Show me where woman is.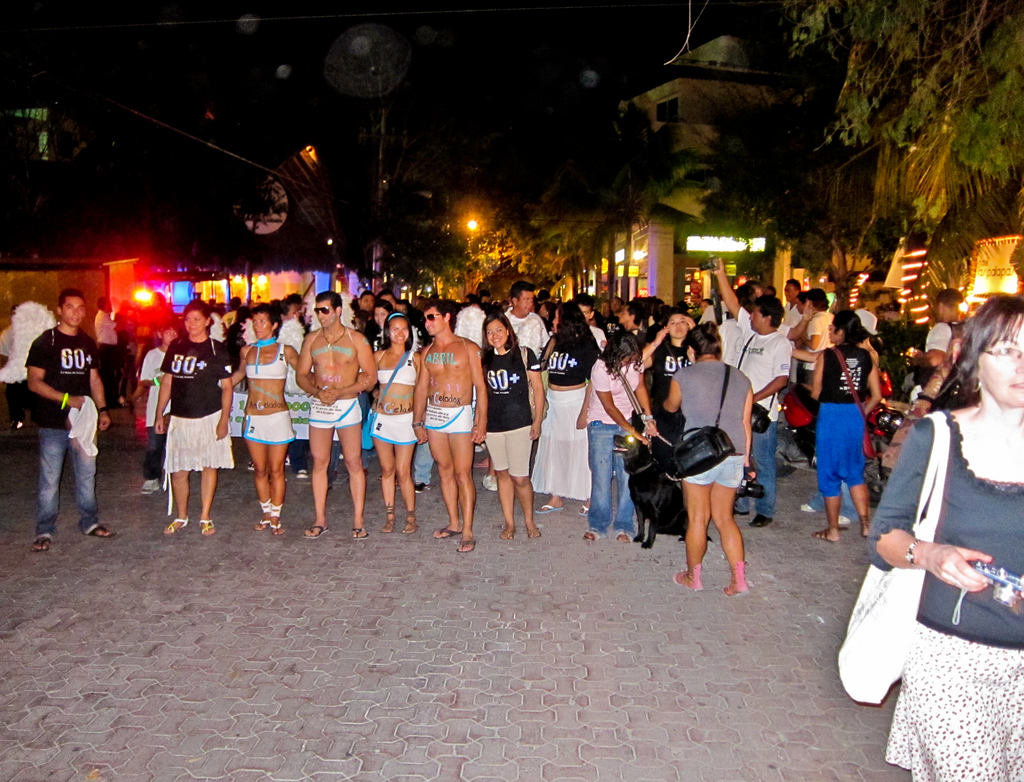
woman is at 630,317,699,519.
